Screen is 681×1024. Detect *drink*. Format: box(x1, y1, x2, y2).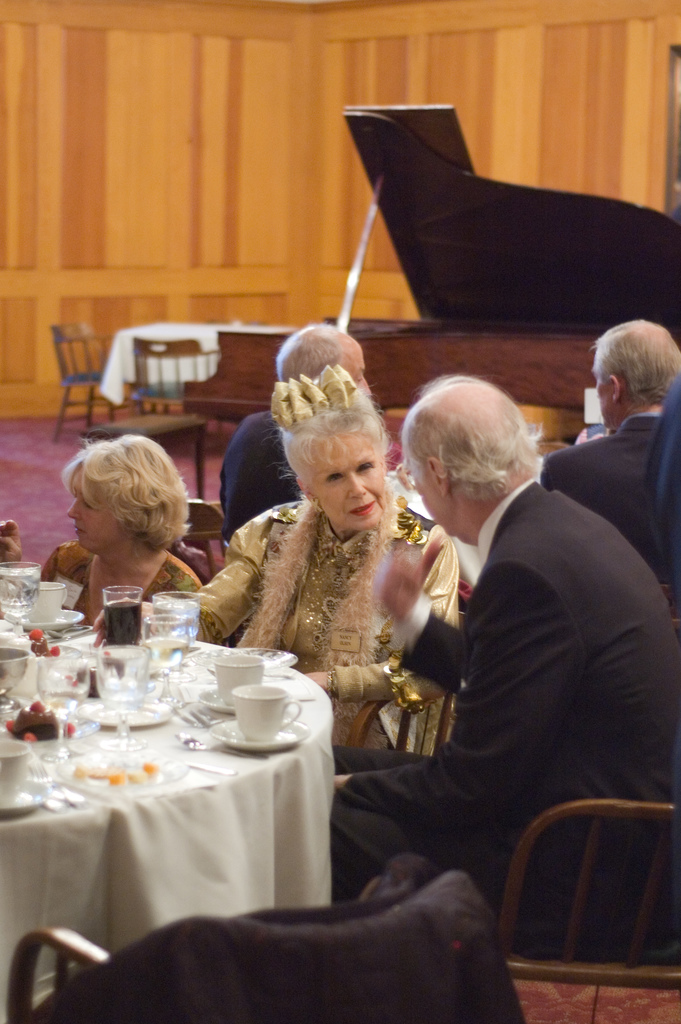
box(103, 598, 141, 648).
